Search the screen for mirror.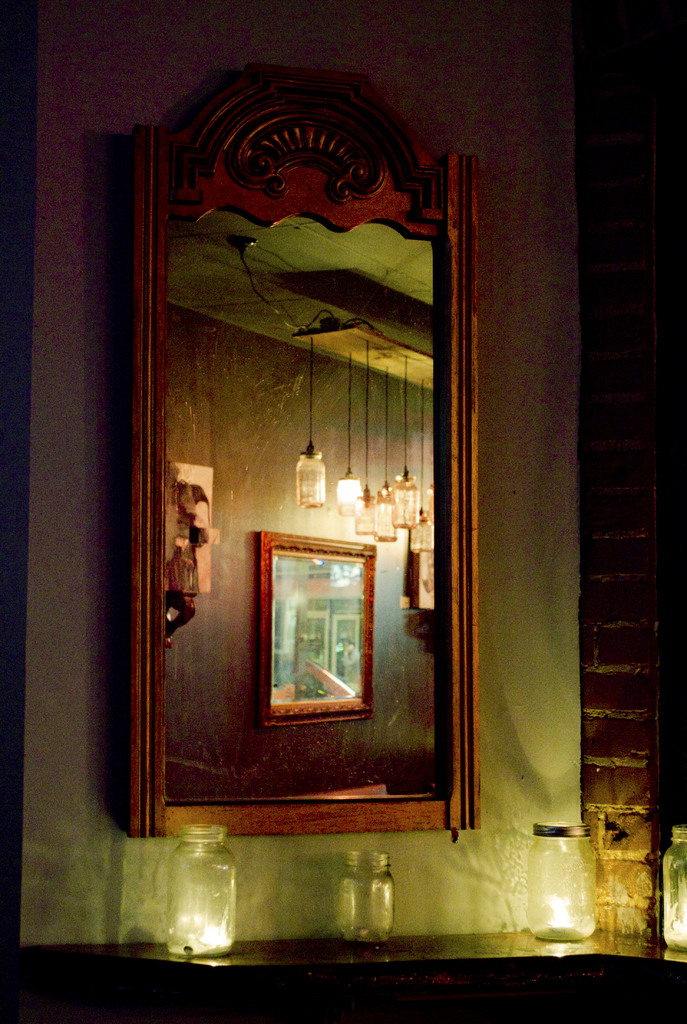
Found at 161,208,452,829.
